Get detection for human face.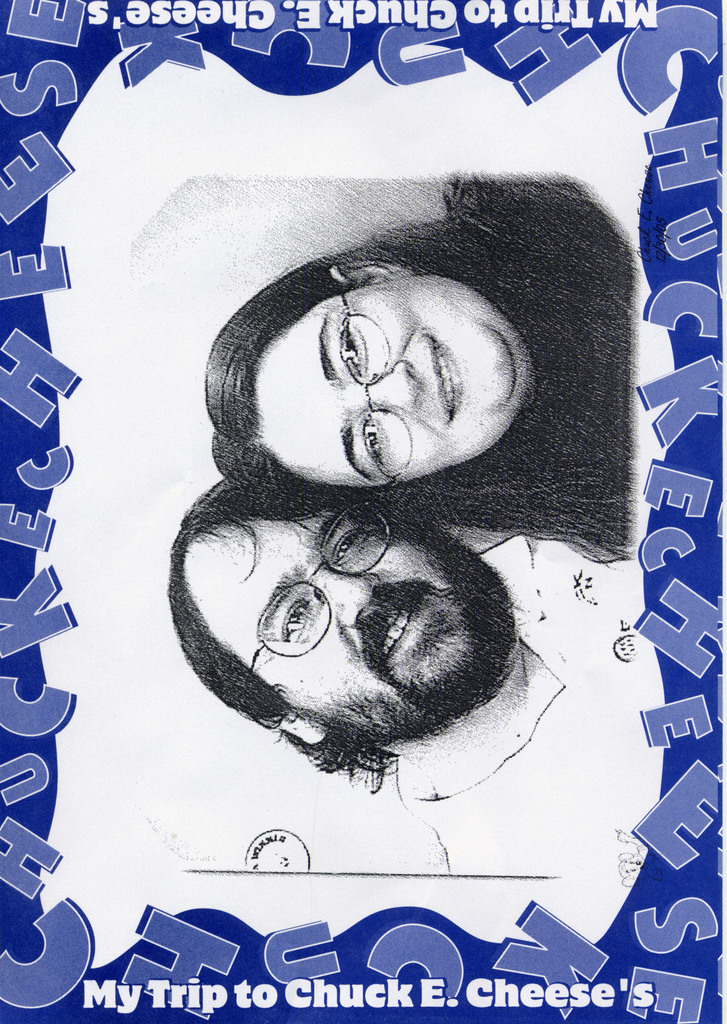
Detection: [183,509,488,706].
